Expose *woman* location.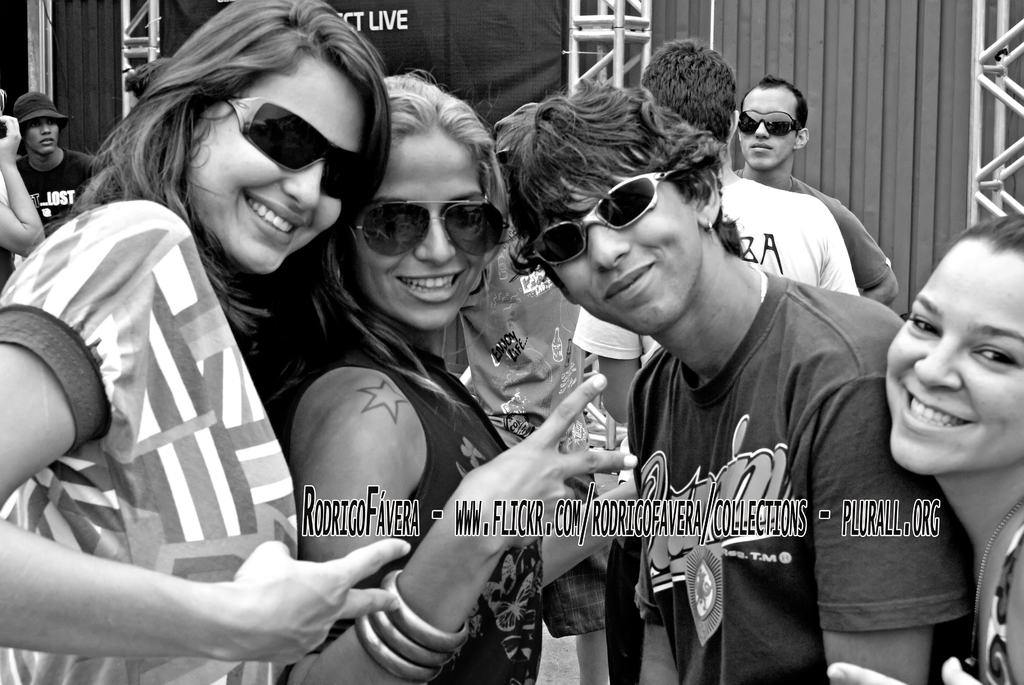
Exposed at bbox(253, 63, 646, 684).
